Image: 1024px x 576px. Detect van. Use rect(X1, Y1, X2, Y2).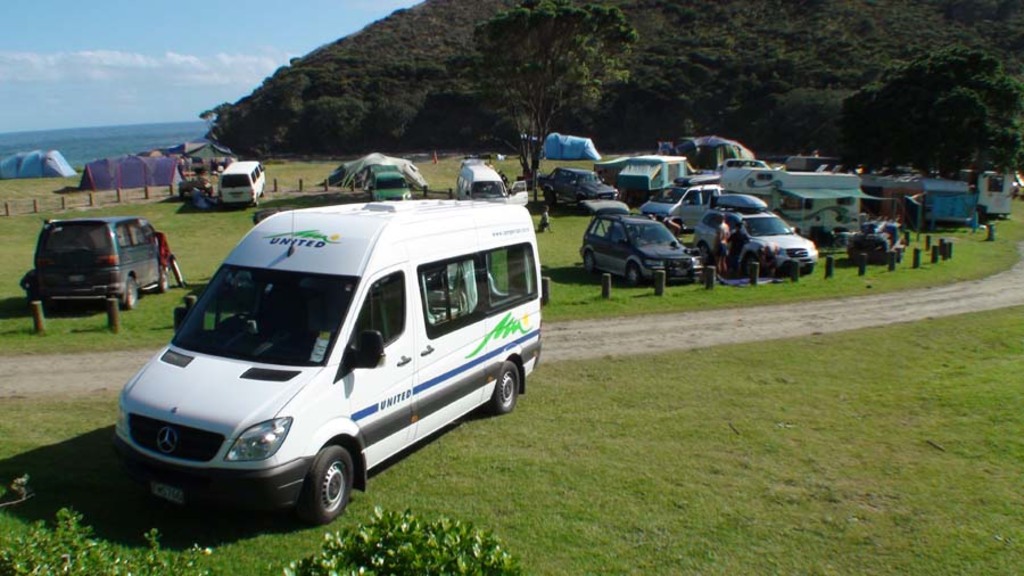
rect(454, 161, 528, 207).
